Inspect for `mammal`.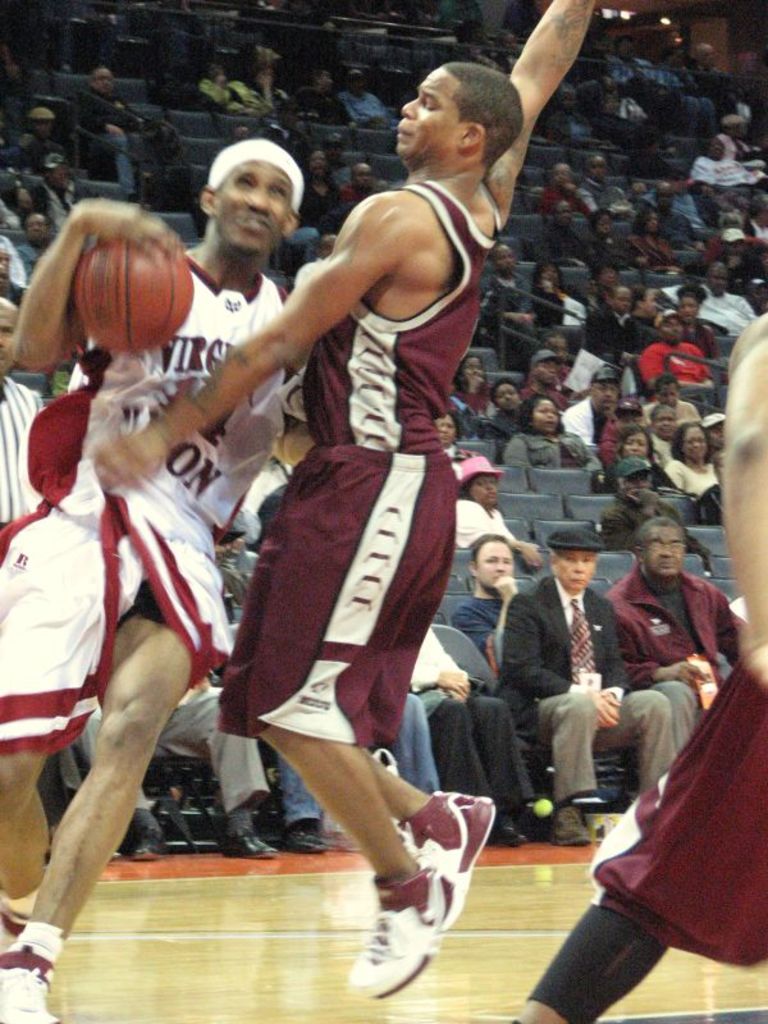
Inspection: (303, 145, 347, 224).
